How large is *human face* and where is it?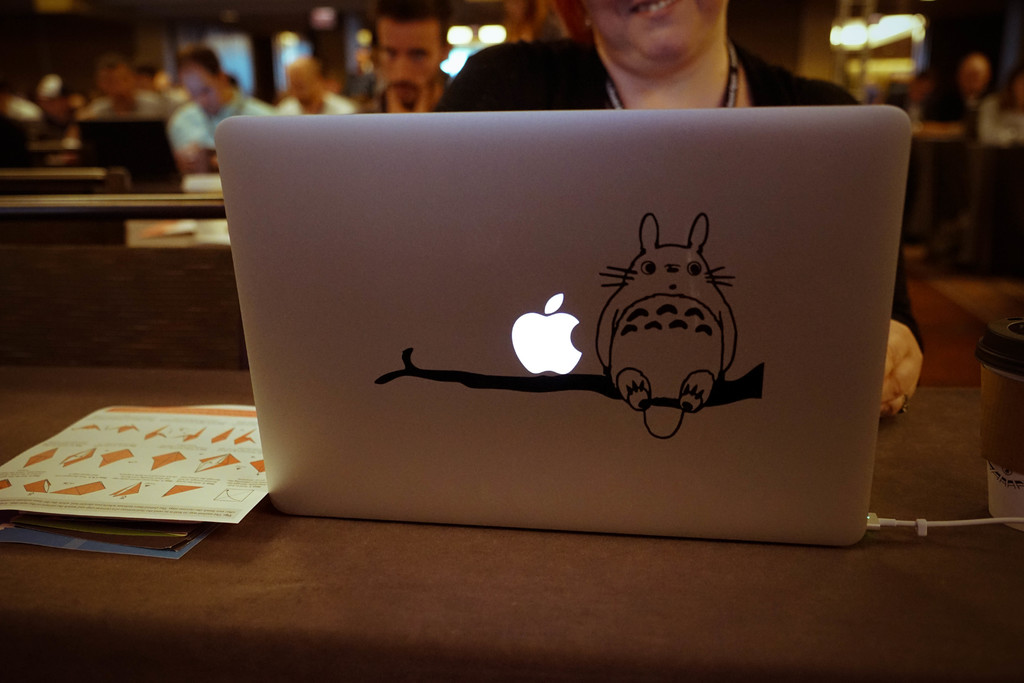
Bounding box: [372,18,439,107].
